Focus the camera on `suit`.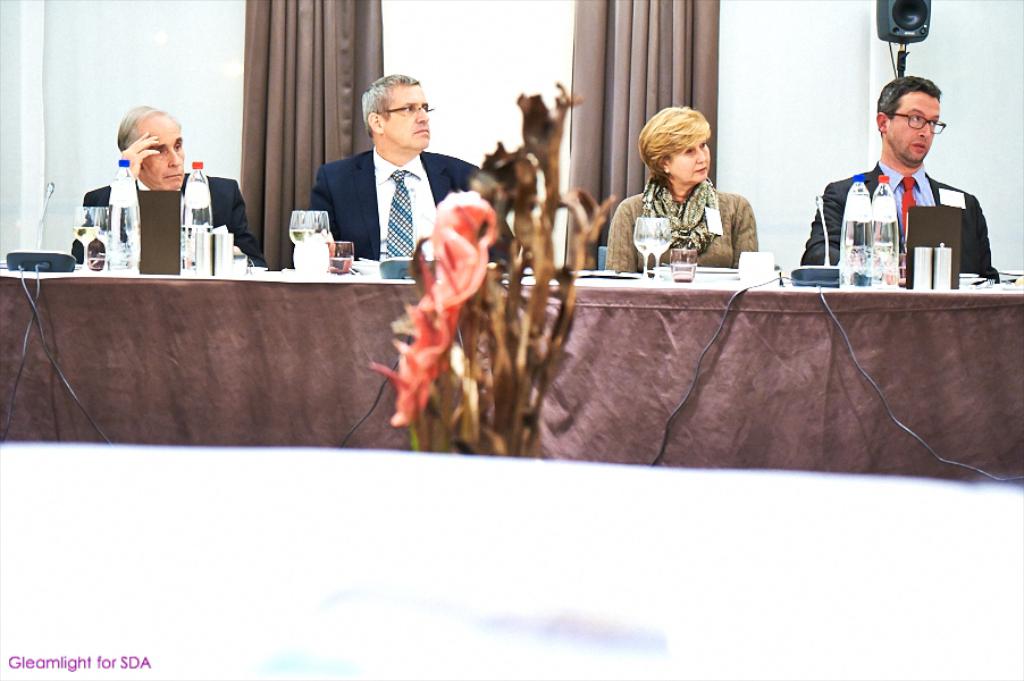
Focus region: l=795, t=155, r=1006, b=280.
